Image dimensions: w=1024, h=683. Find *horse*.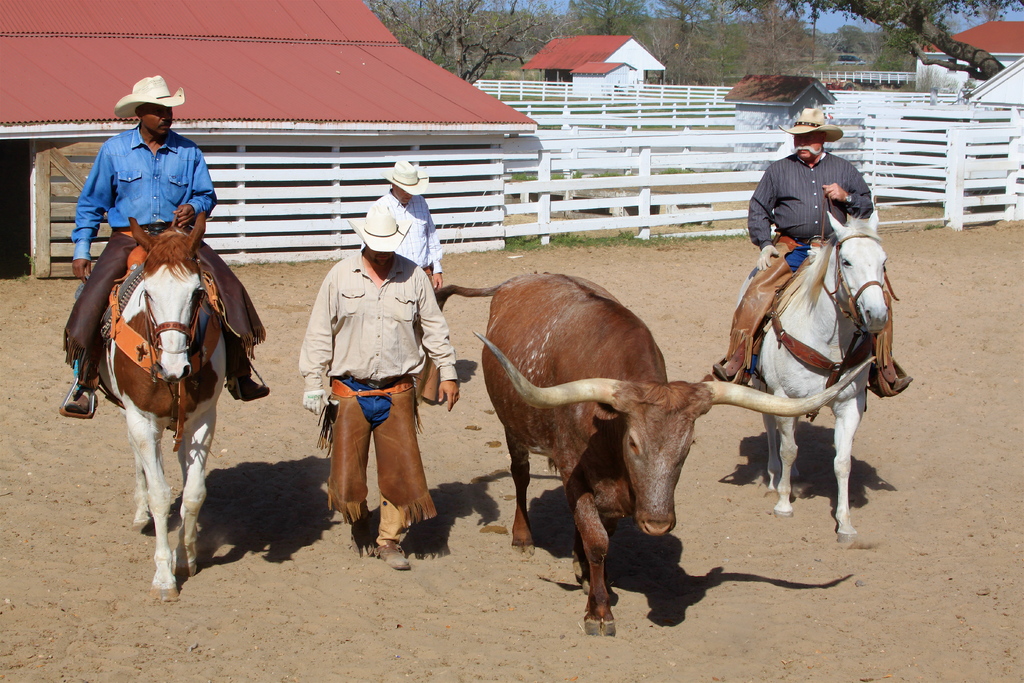
rect(95, 218, 227, 603).
